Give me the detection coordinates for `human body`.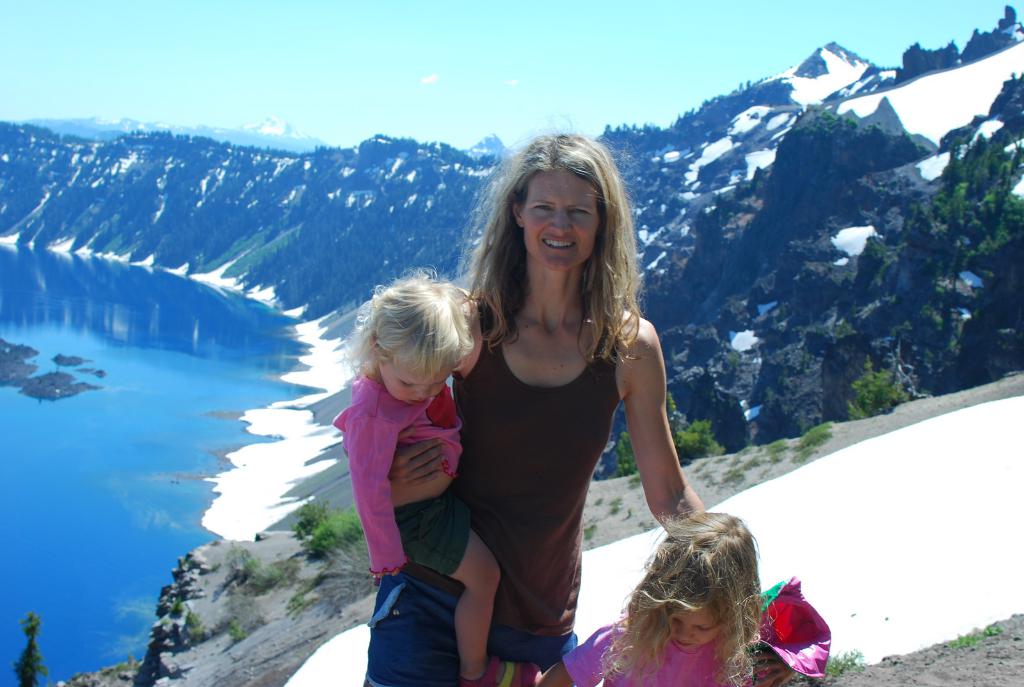
Rect(358, 135, 698, 686).
